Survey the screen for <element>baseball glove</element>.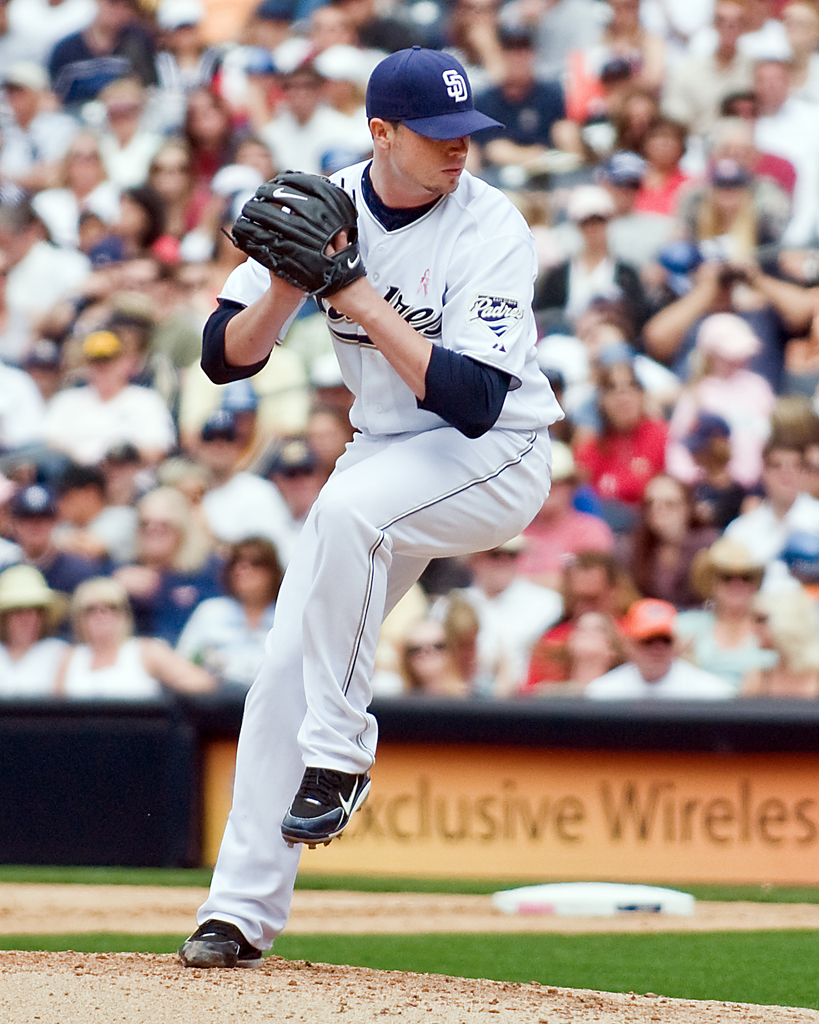
Survey found: pyautogui.locateOnScreen(218, 162, 367, 308).
